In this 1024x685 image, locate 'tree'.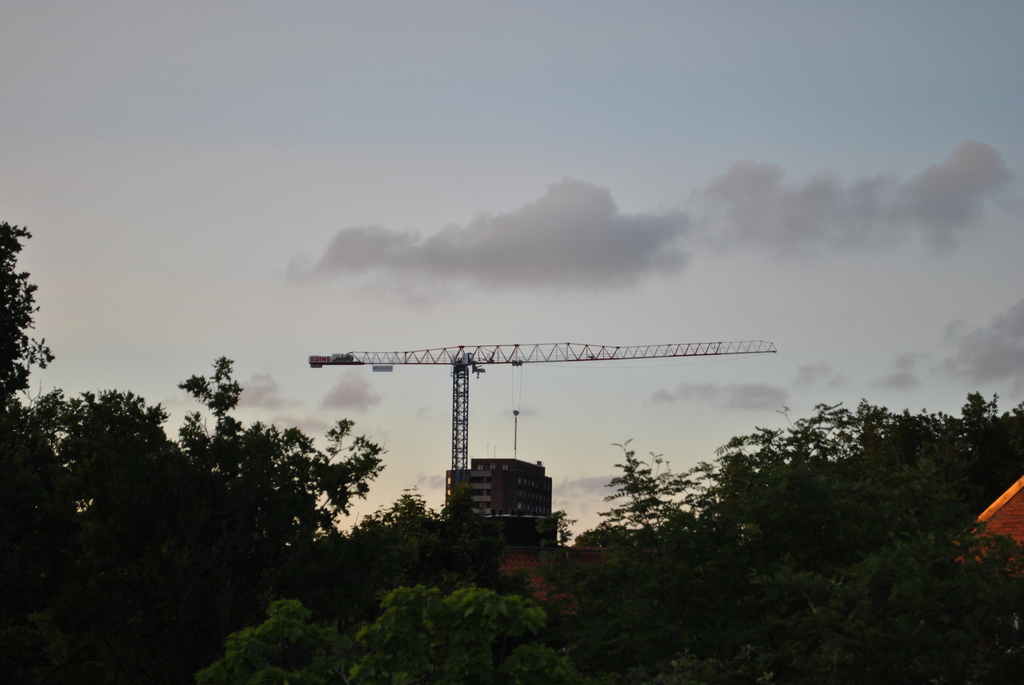
Bounding box: l=924, t=381, r=1023, b=684.
